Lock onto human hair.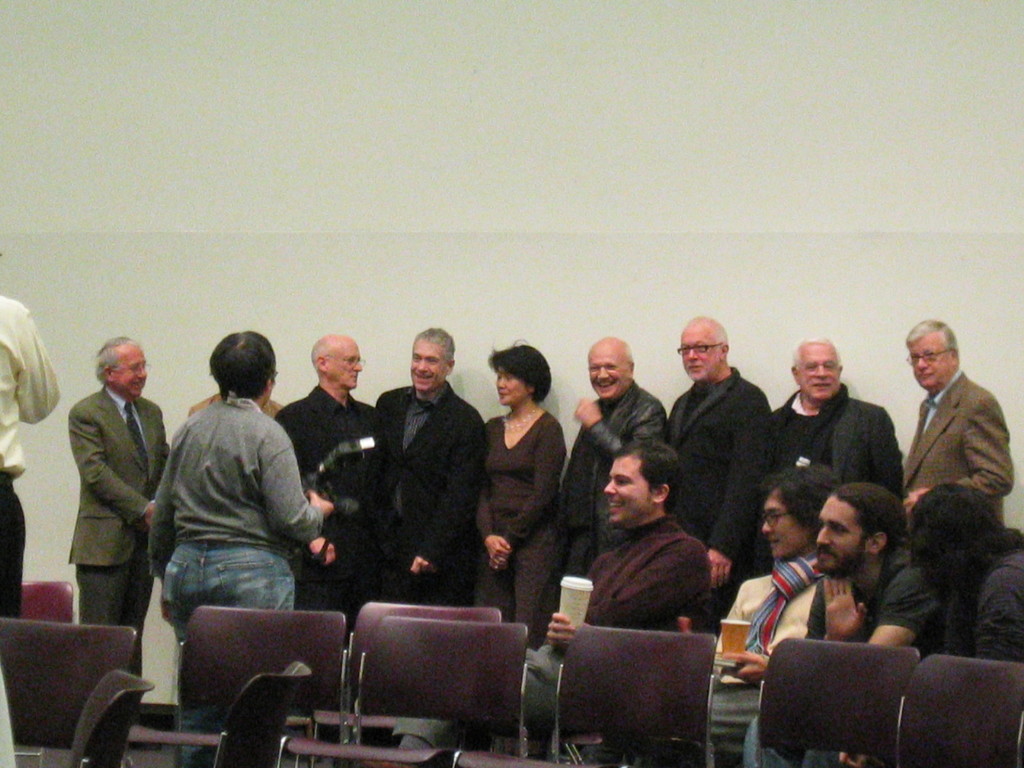
Locked: <region>484, 355, 554, 412</region>.
